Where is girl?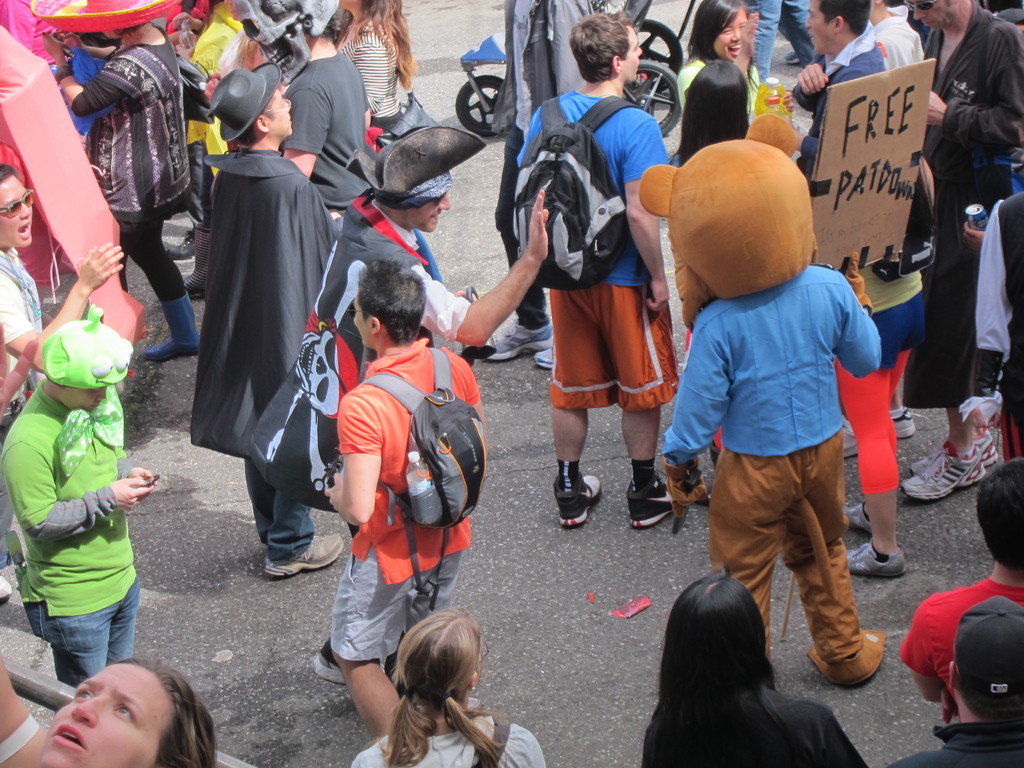
crop(348, 611, 545, 767).
